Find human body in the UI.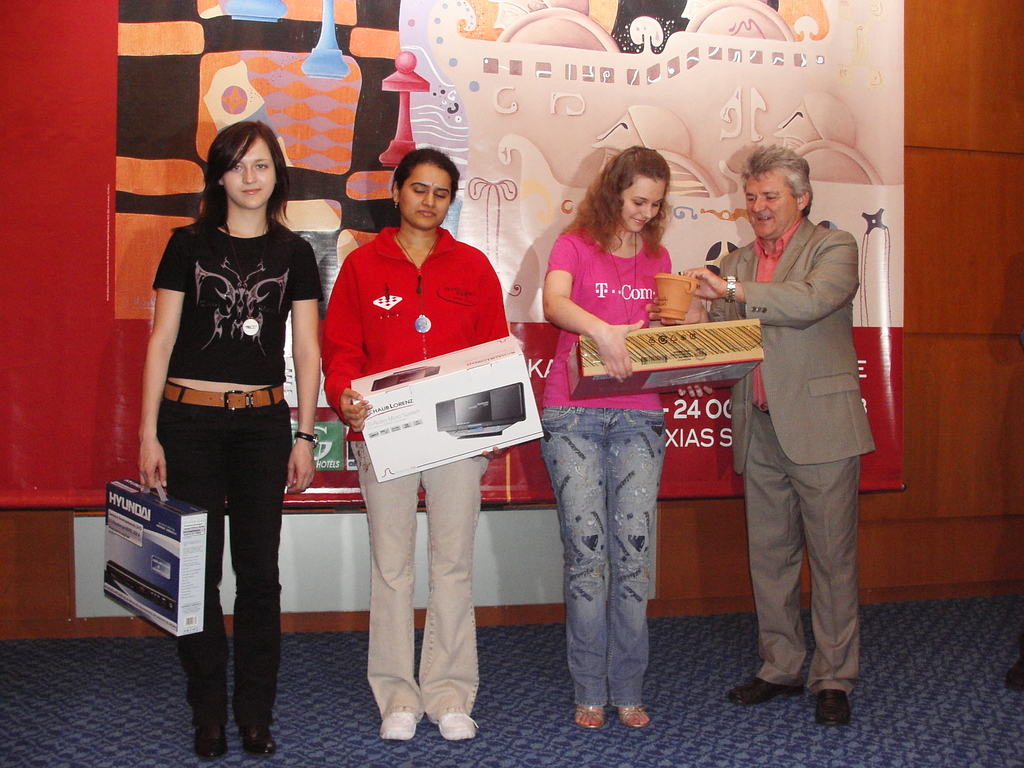
UI element at Rect(131, 99, 322, 732).
